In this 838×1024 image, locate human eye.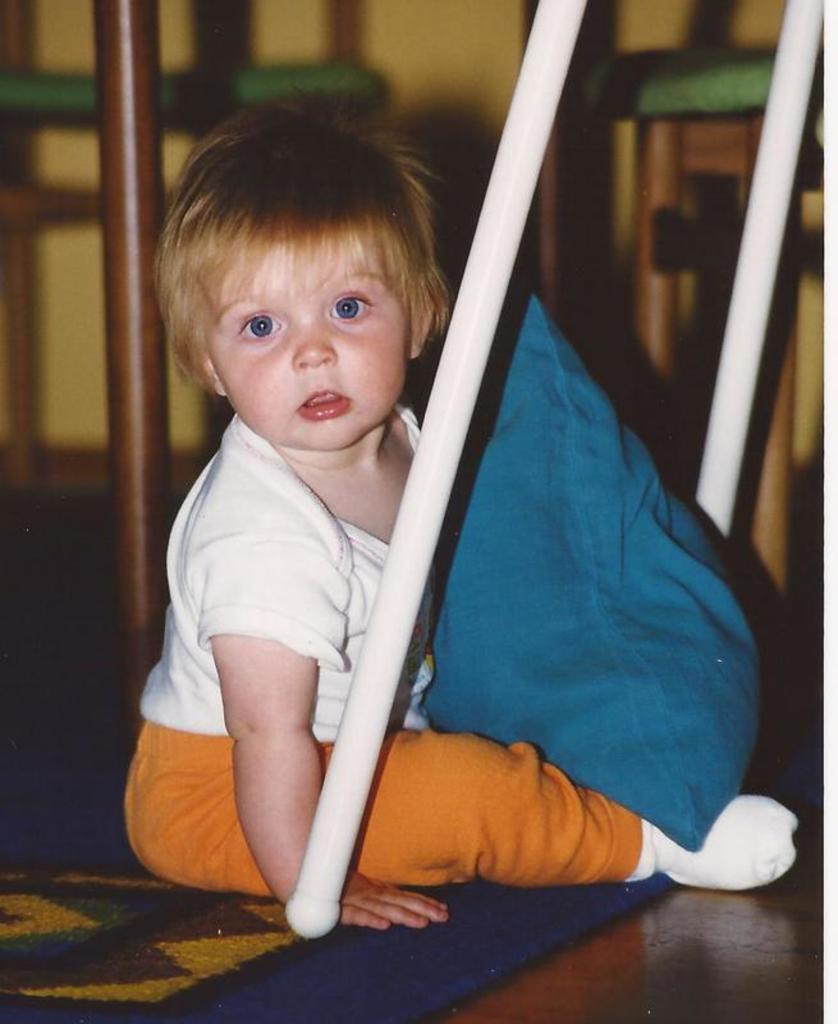
Bounding box: left=322, top=289, right=376, bottom=323.
